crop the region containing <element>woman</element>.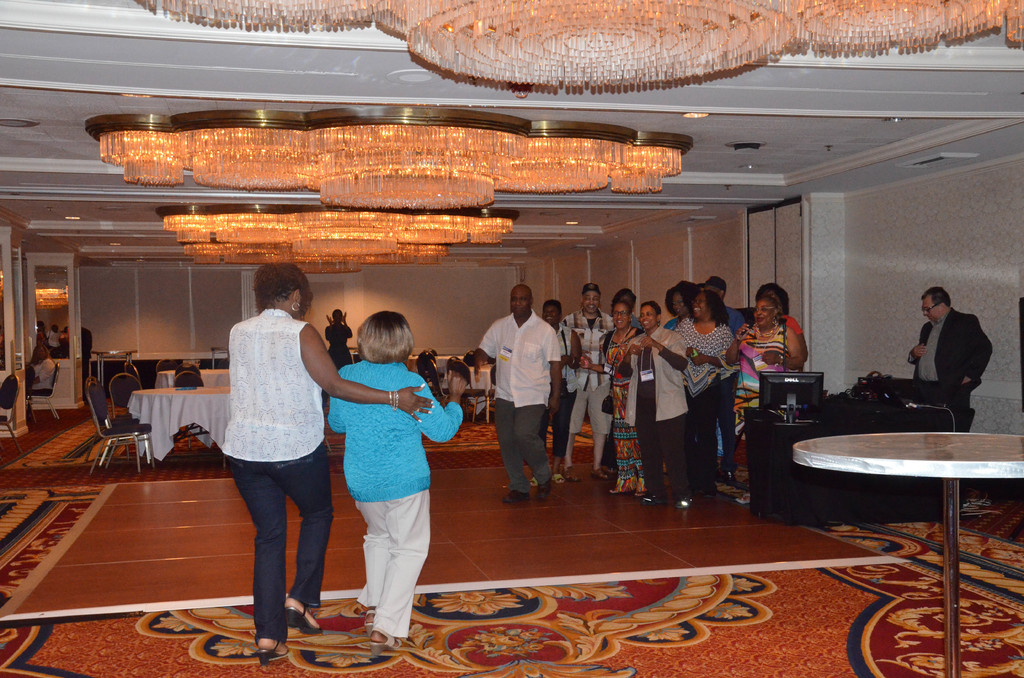
Crop region: bbox=(220, 253, 435, 668).
